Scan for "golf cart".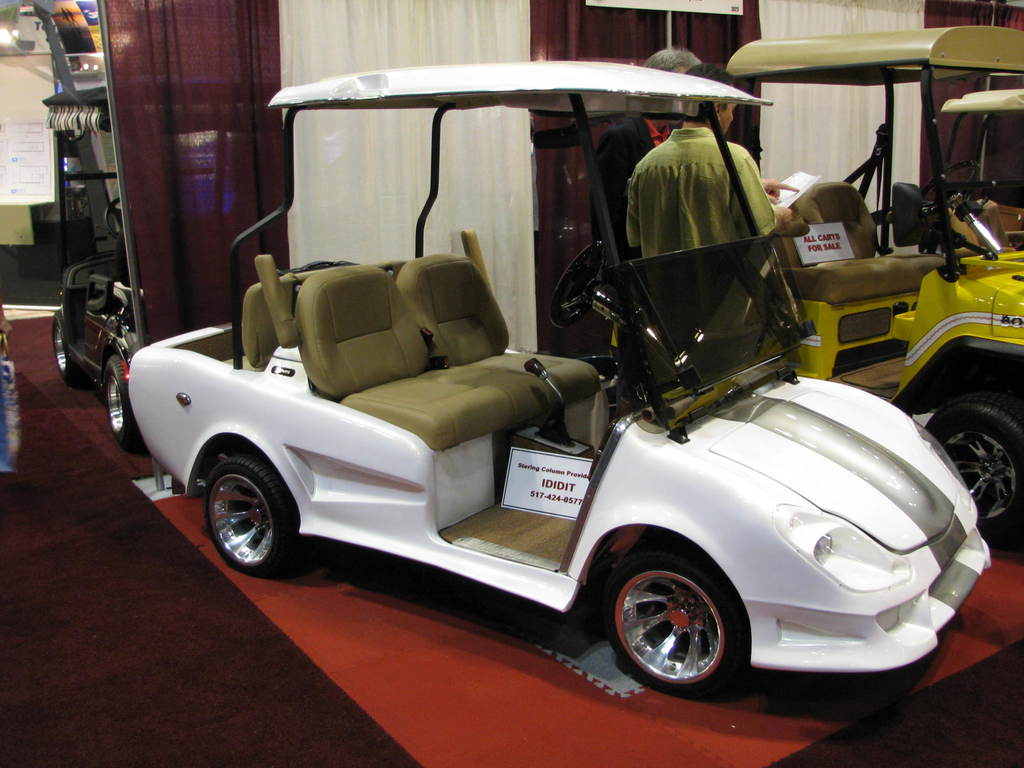
Scan result: <bbox>125, 61, 990, 702</bbox>.
